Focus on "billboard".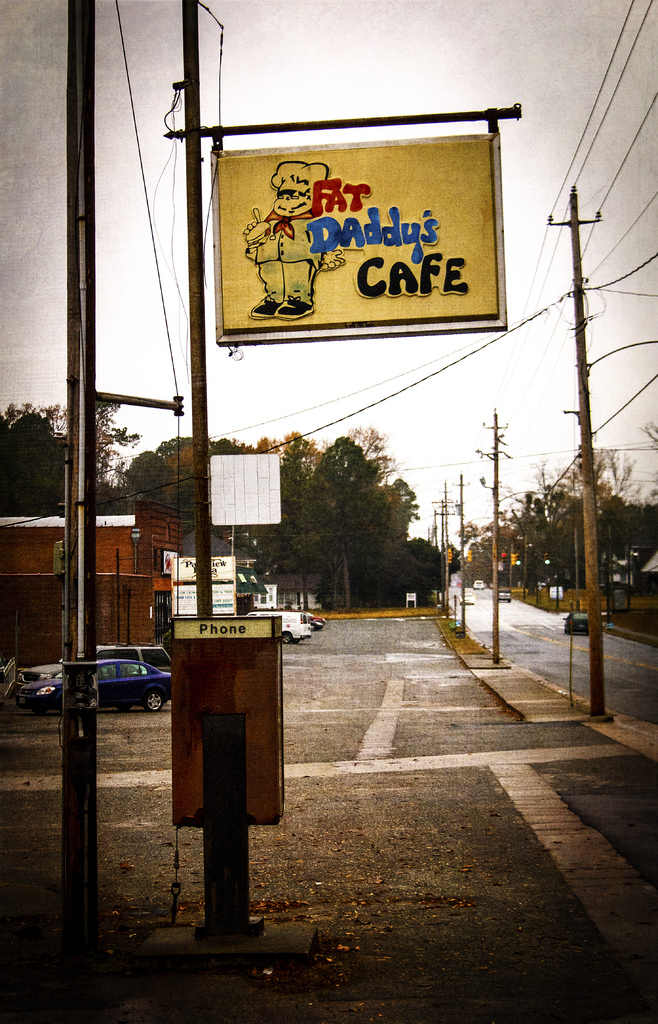
Focused at [167,554,241,622].
